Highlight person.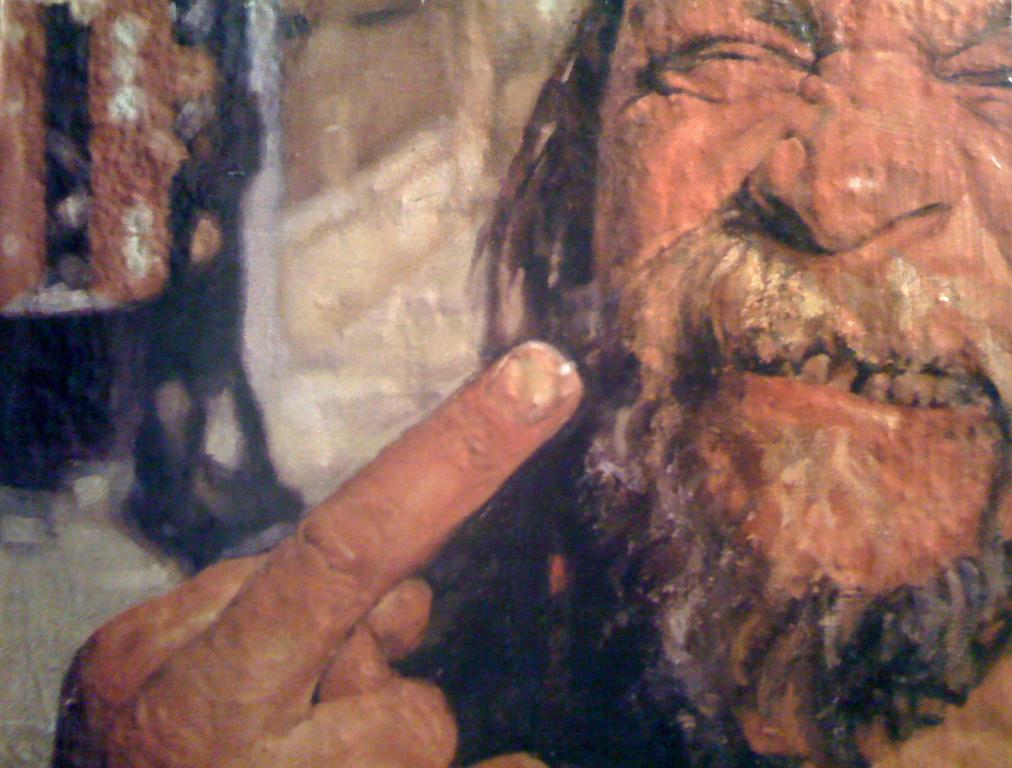
Highlighted region: (50, 0, 1011, 767).
